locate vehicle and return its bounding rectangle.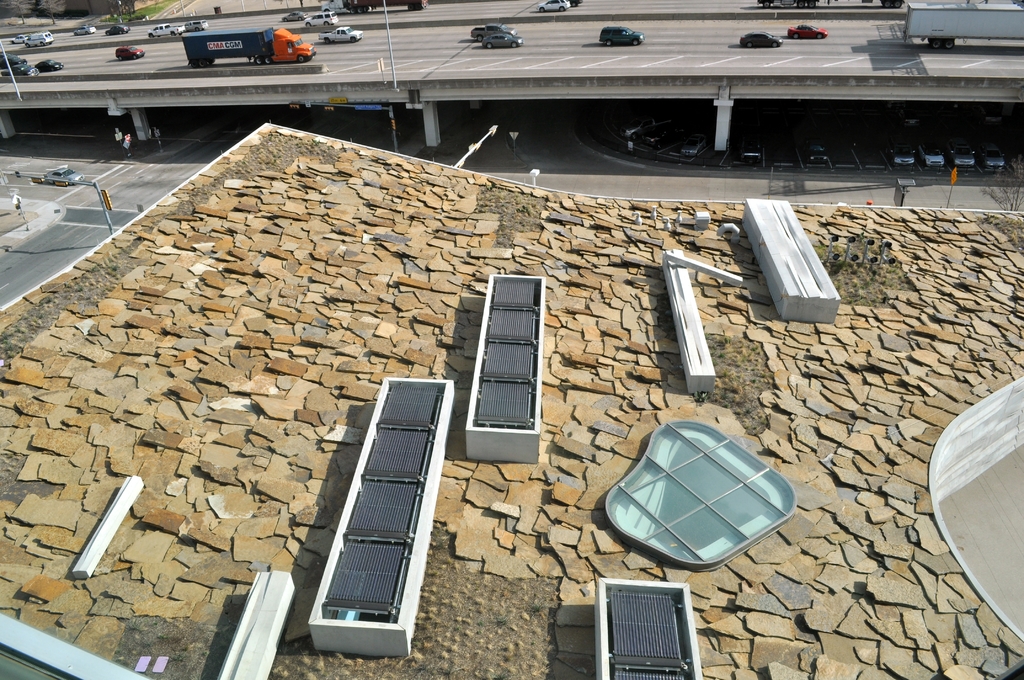
(35,56,63,74).
